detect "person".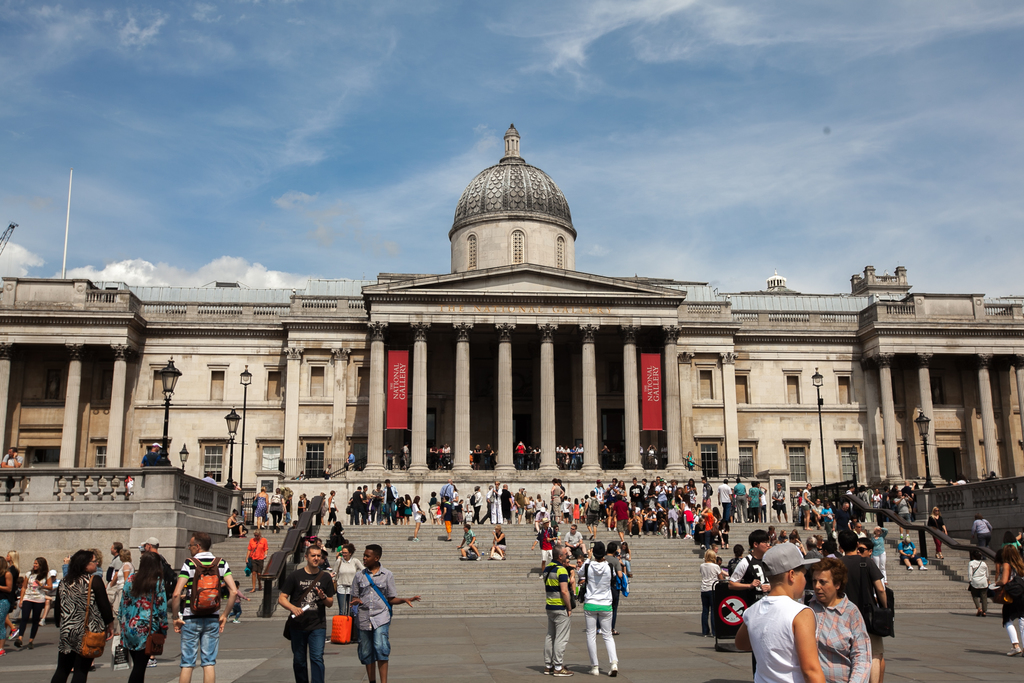
Detected at <region>529, 544, 576, 677</region>.
